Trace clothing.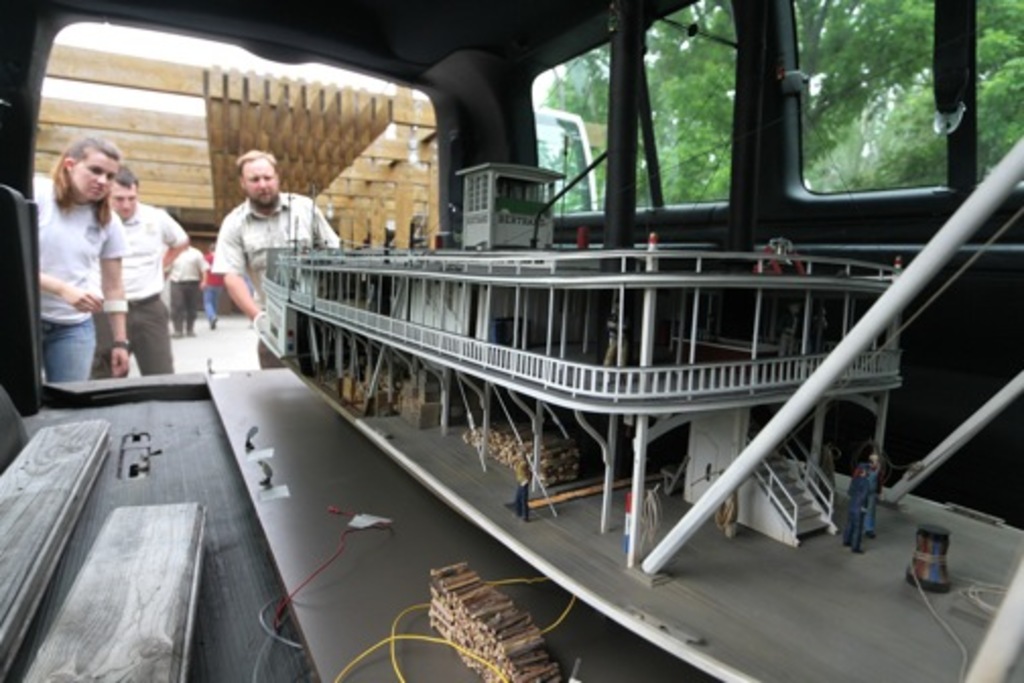
Traced to left=95, top=203, right=193, bottom=370.
